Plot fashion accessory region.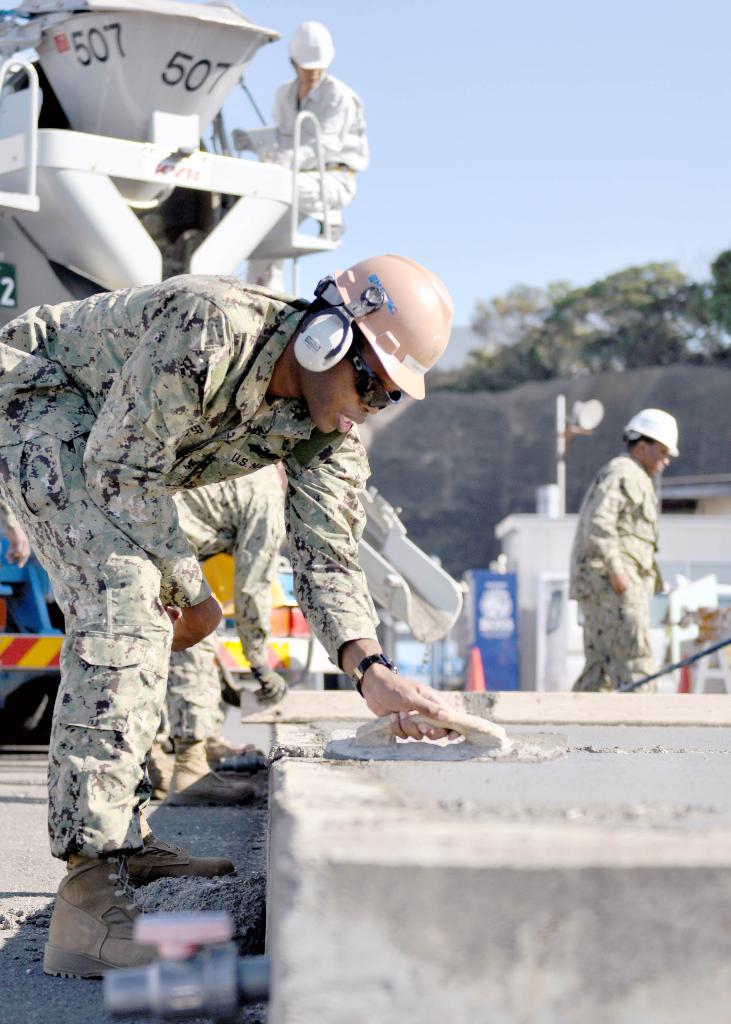
Plotted at bbox=[346, 650, 394, 698].
